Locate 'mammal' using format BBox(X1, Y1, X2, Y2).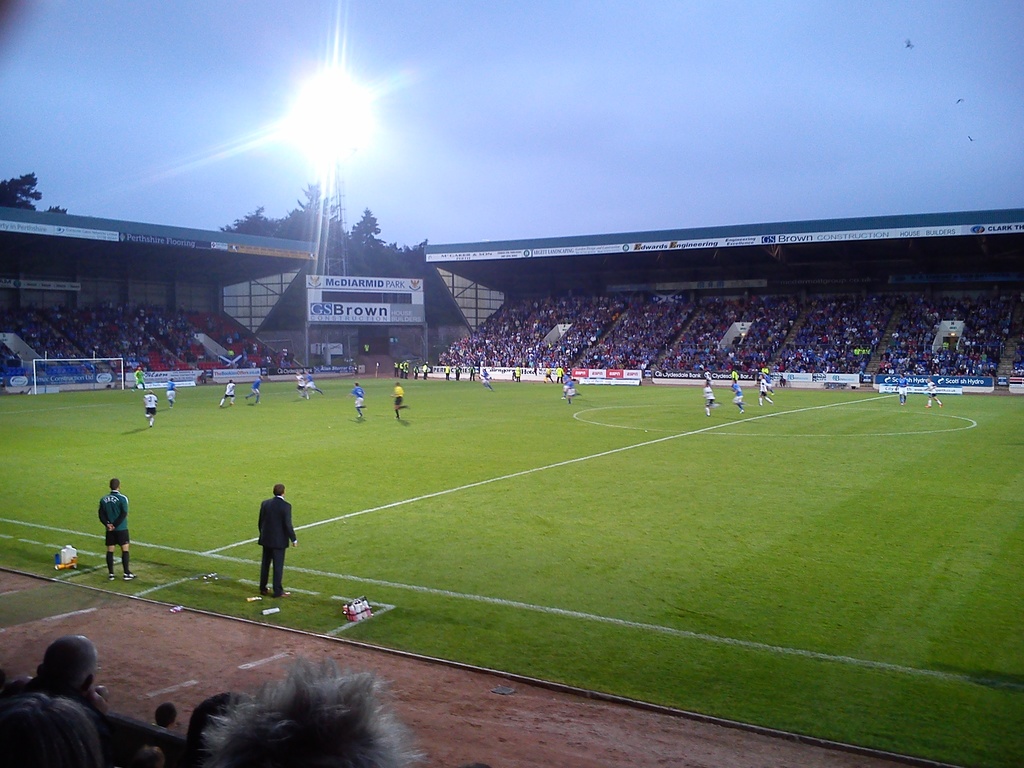
BBox(514, 367, 520, 381).
